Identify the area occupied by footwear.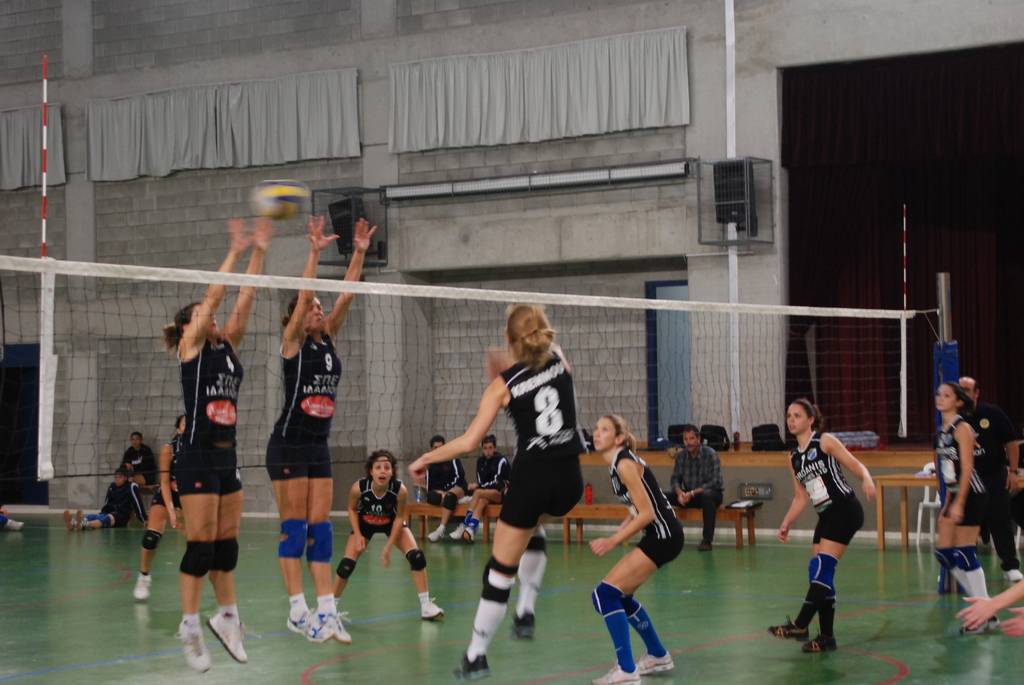
Area: (177, 608, 214, 673).
